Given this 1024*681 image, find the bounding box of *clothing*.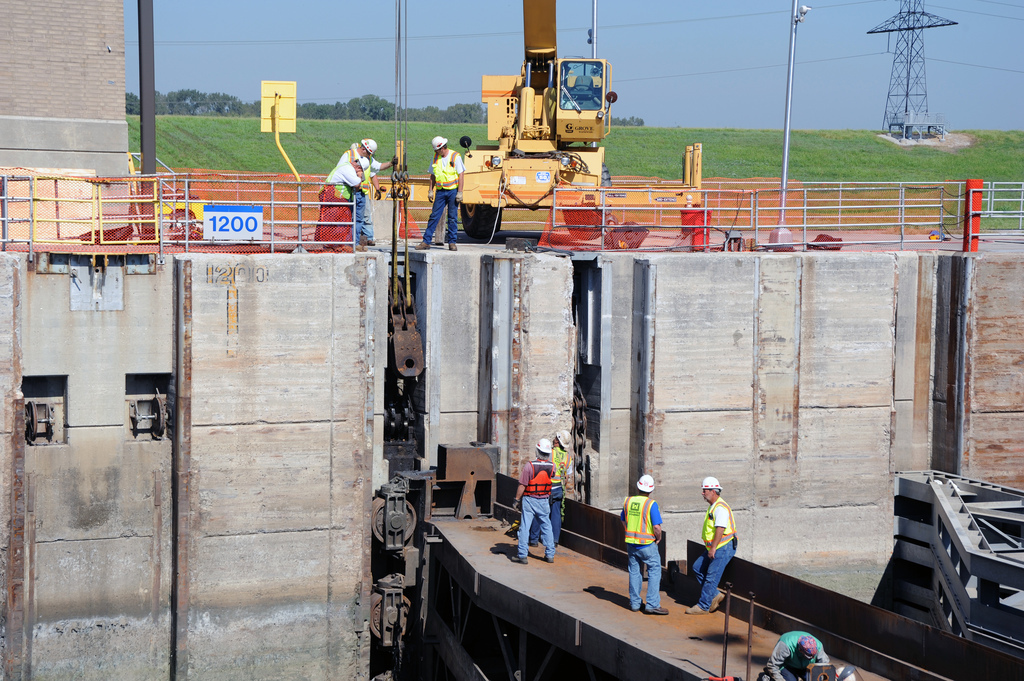
(left=764, top=630, right=832, bottom=680).
